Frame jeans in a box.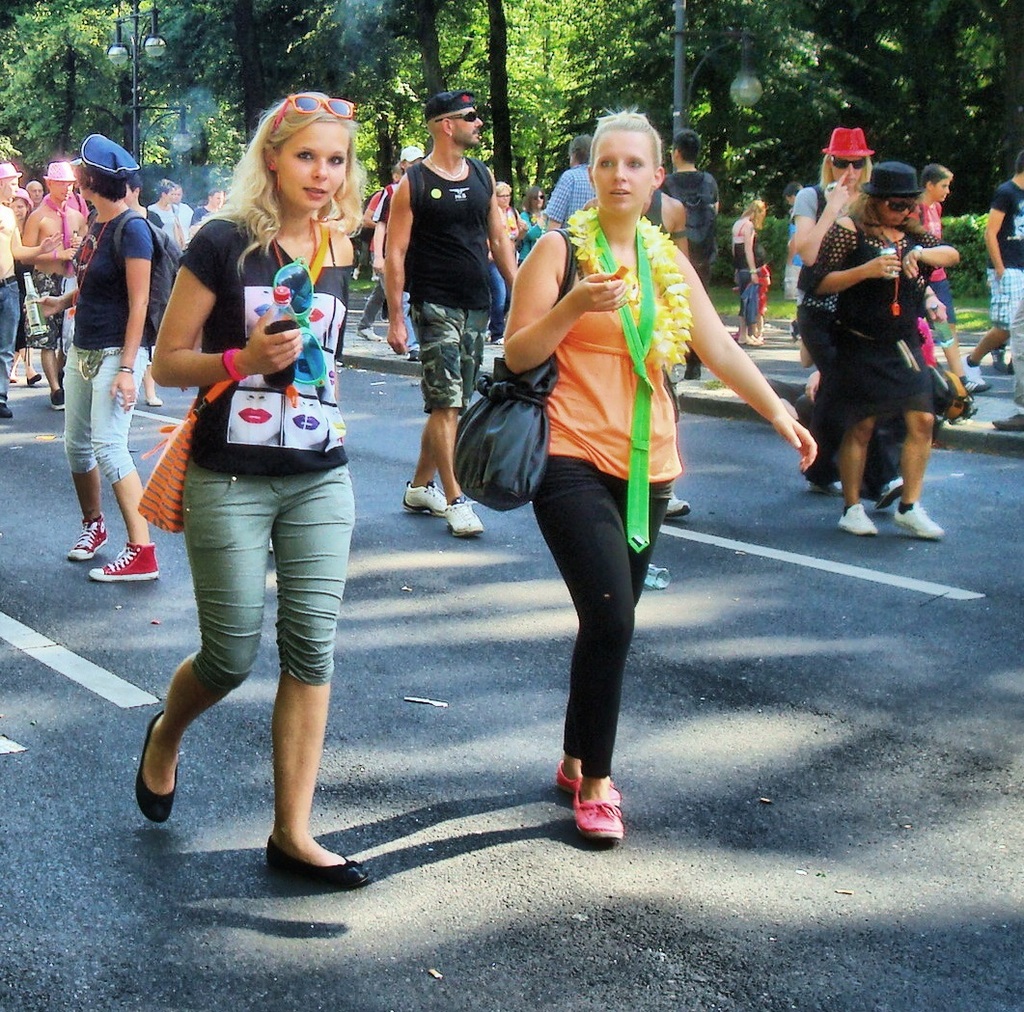
bbox(0, 278, 21, 404).
